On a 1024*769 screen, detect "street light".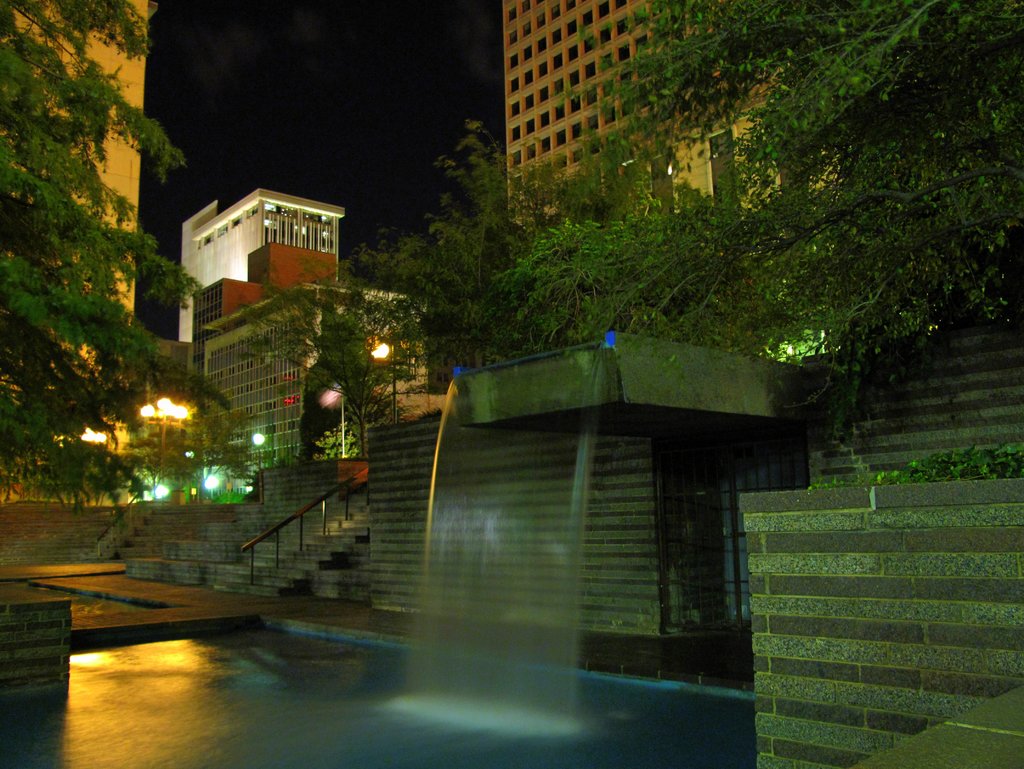
<bbox>246, 433, 269, 481</bbox>.
